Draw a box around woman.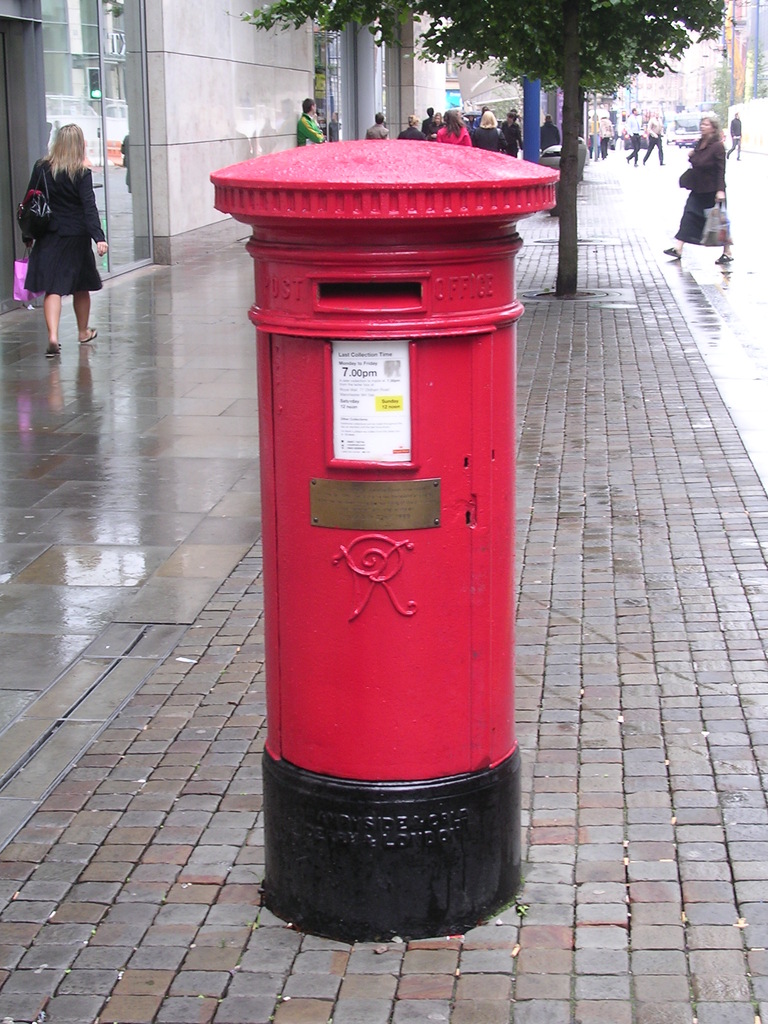
{"left": 501, "top": 111, "right": 522, "bottom": 156}.
